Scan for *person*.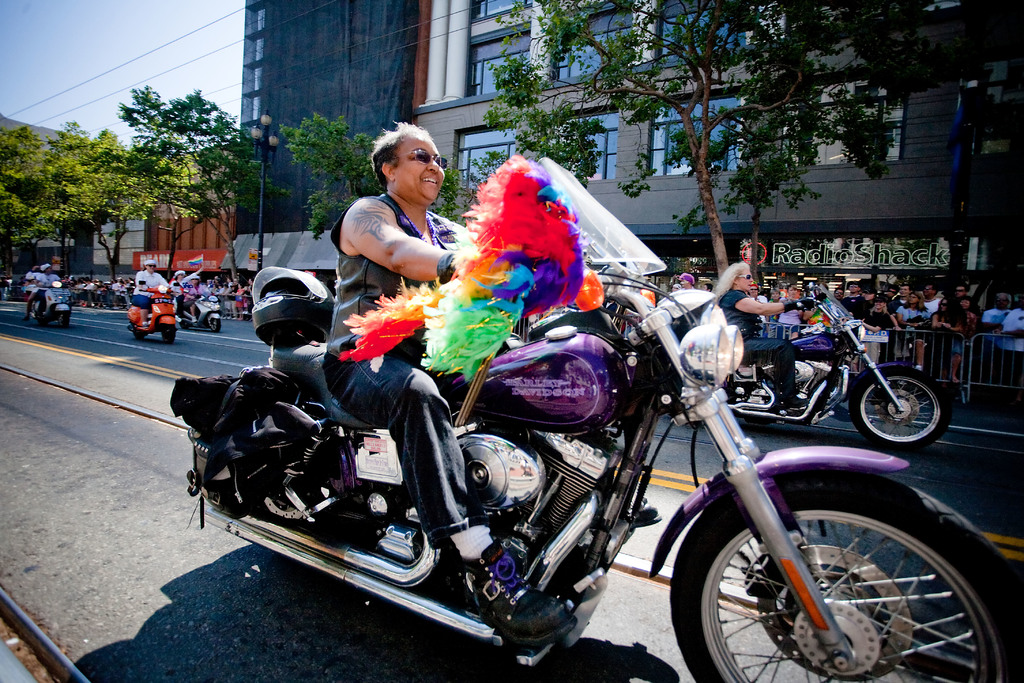
Scan result: [x1=926, y1=296, x2=966, y2=375].
